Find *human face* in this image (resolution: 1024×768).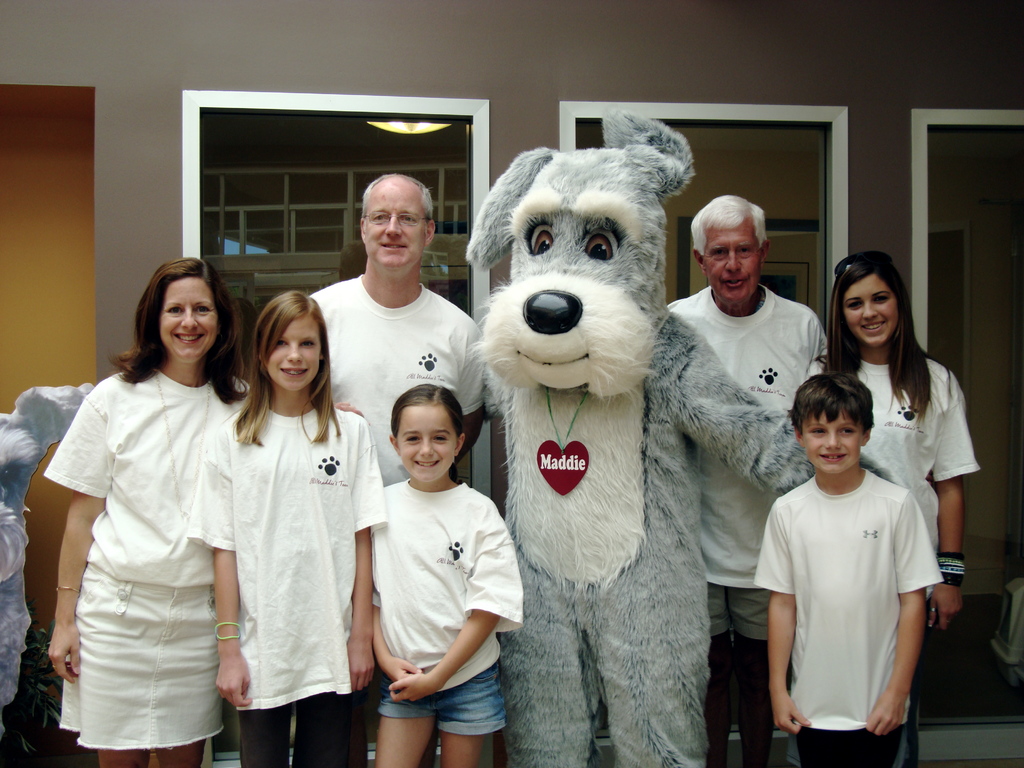
x1=803 y1=409 x2=863 y2=468.
